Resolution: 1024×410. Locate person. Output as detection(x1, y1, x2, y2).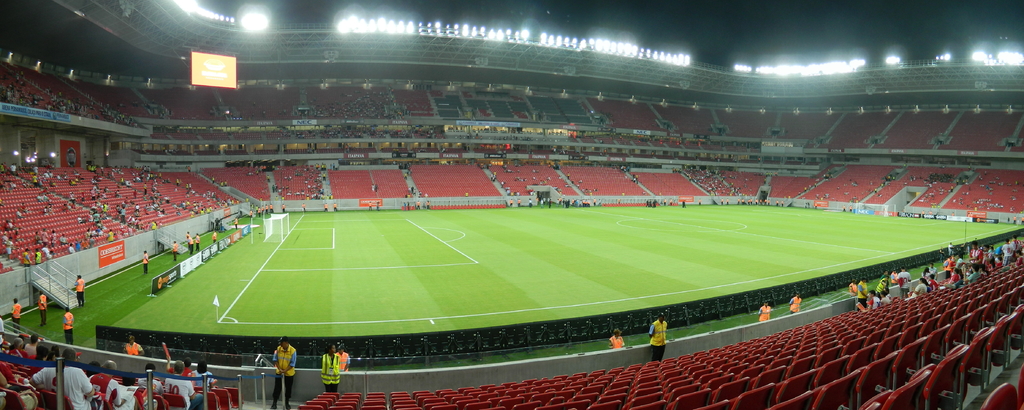
detection(186, 231, 191, 247).
